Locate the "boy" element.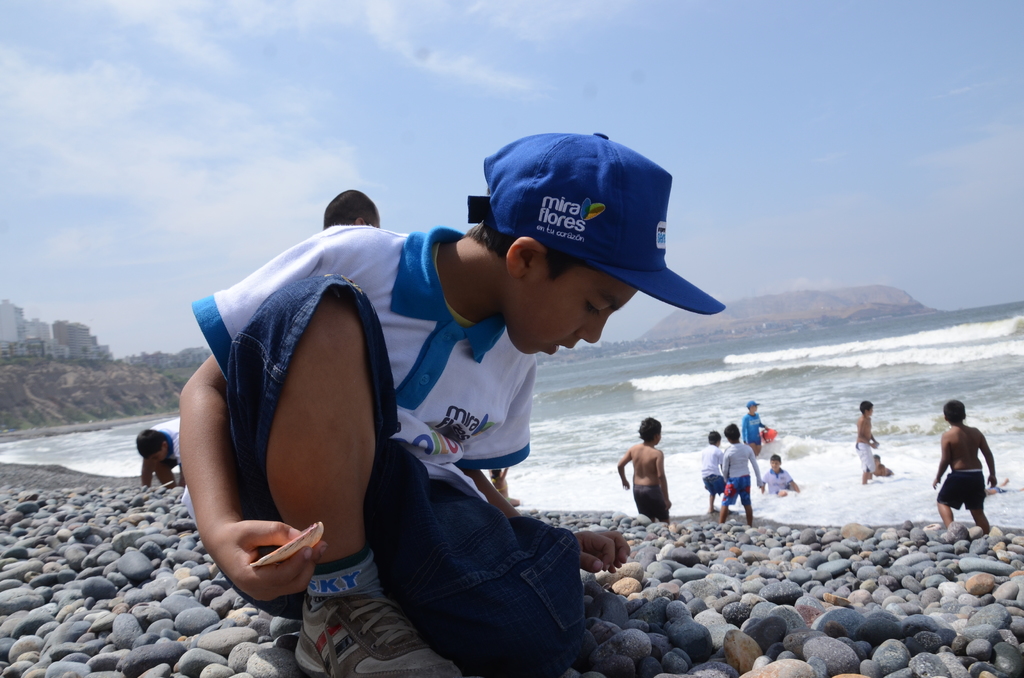
Element bbox: rect(136, 417, 186, 487).
